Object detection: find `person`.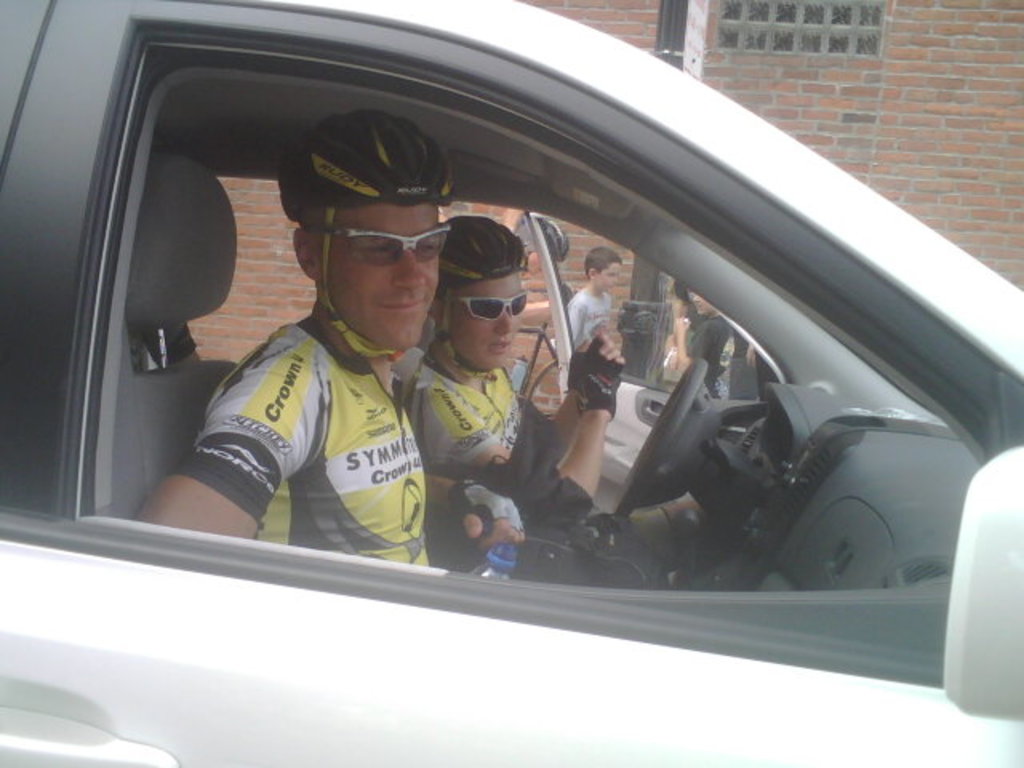
box(666, 282, 741, 400).
